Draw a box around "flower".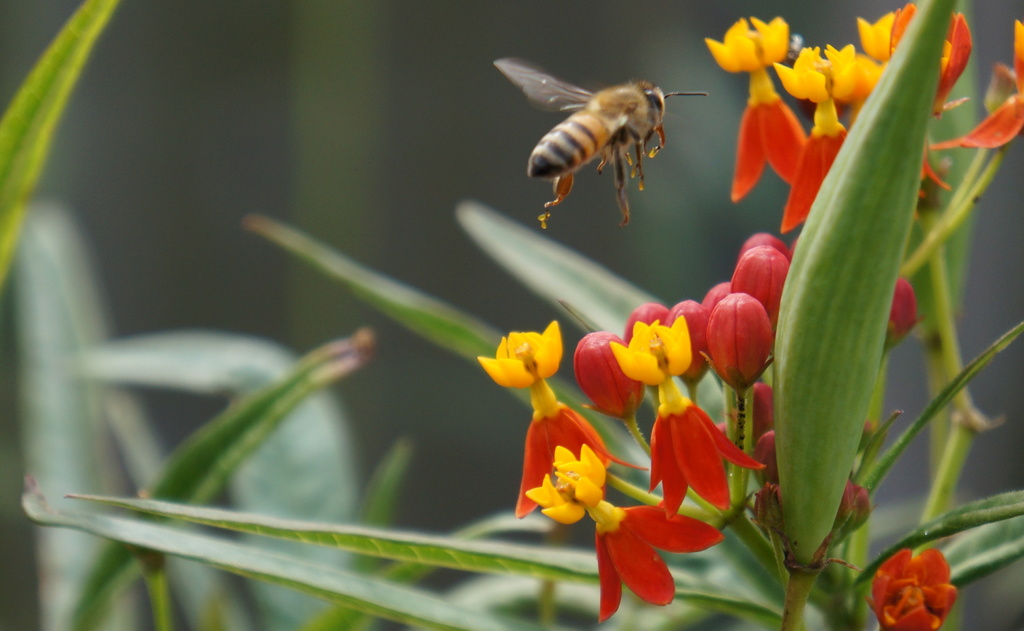
pyautogui.locateOnScreen(607, 316, 764, 515).
